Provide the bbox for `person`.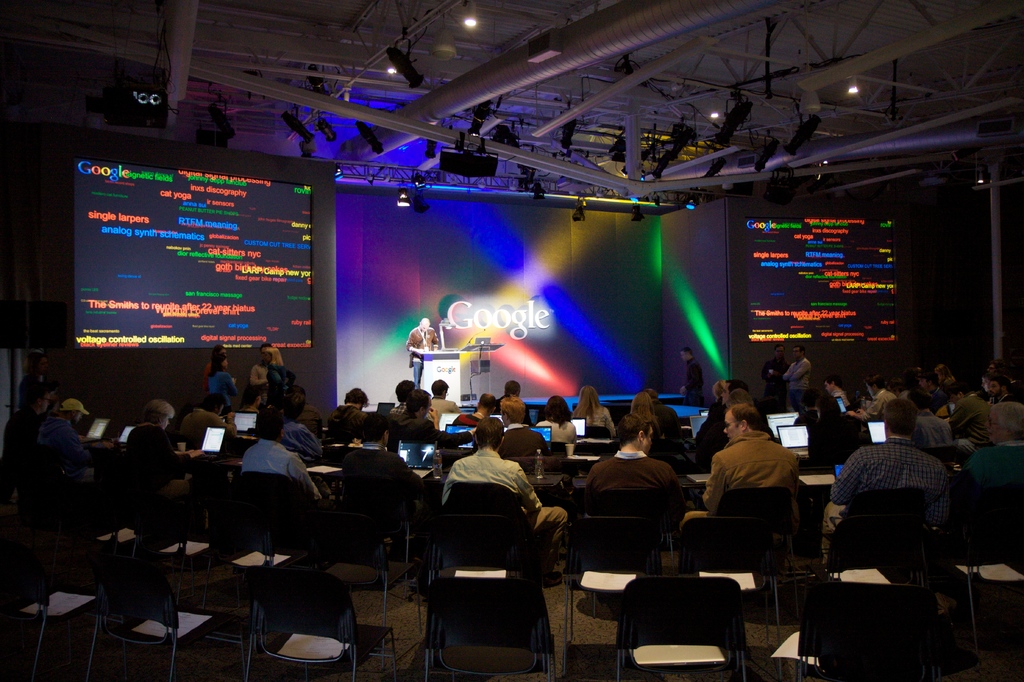
box(677, 396, 796, 562).
